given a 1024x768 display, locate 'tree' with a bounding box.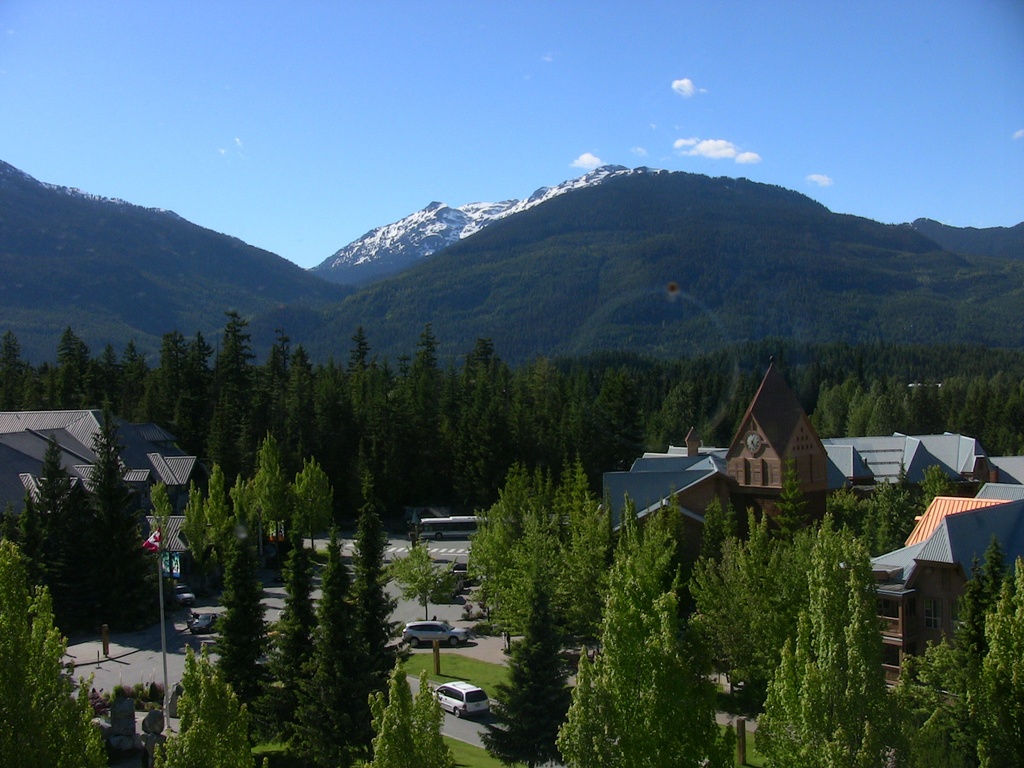
Located: rect(147, 481, 171, 563).
